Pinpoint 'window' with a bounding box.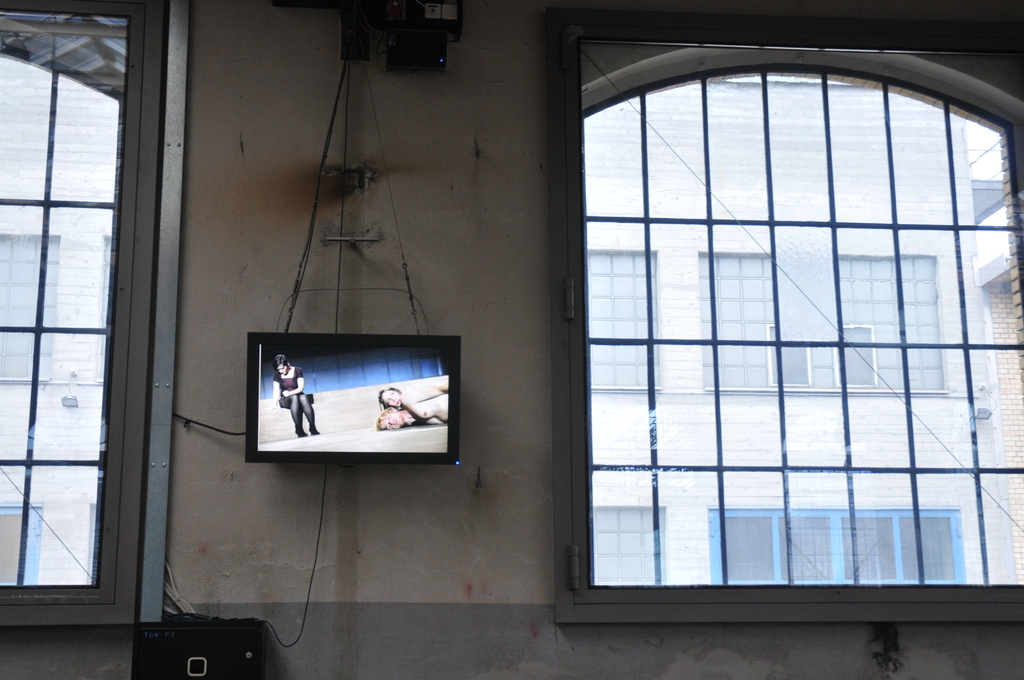
(545, 8, 1023, 622).
